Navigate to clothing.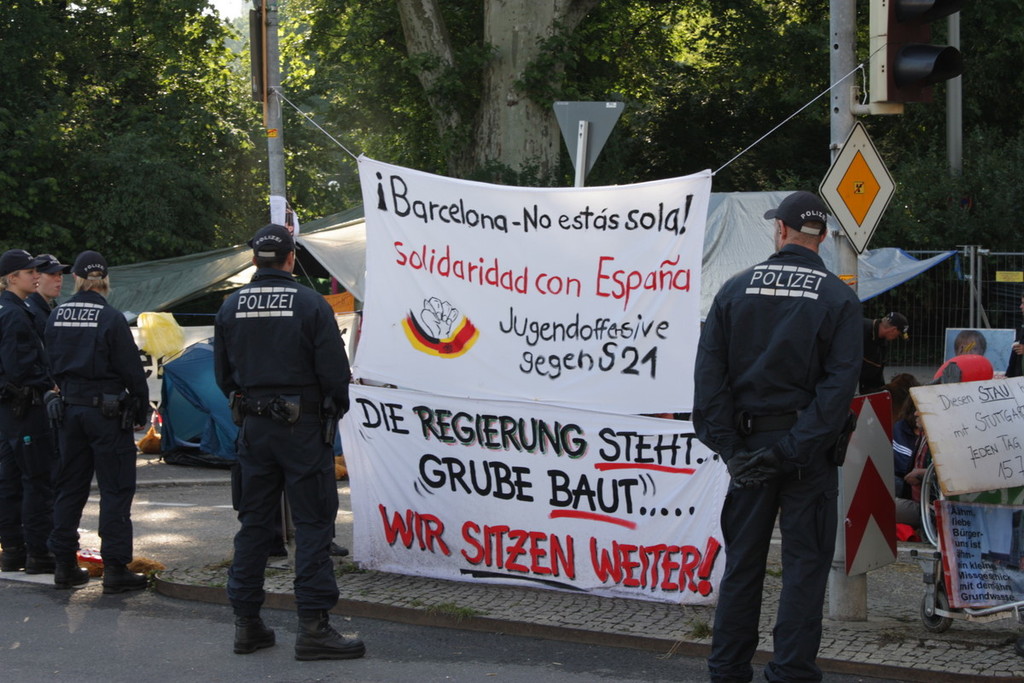
Navigation target: [211,265,352,610].
